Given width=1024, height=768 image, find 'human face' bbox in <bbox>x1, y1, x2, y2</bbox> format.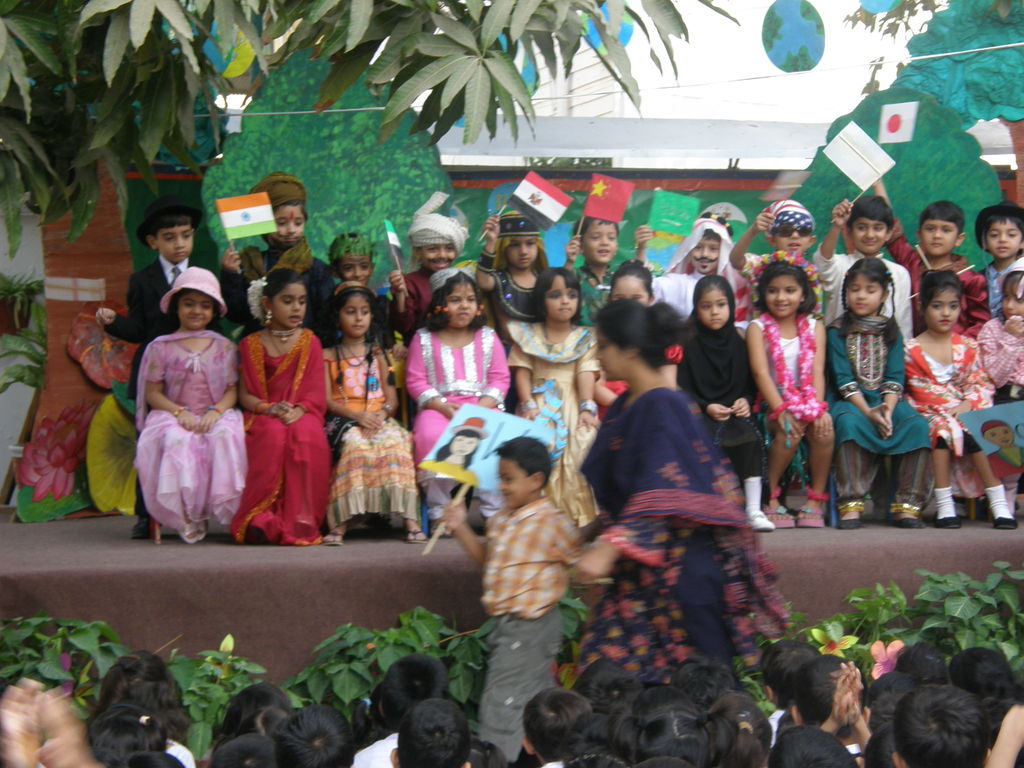
<bbox>270, 204, 306, 248</bbox>.
